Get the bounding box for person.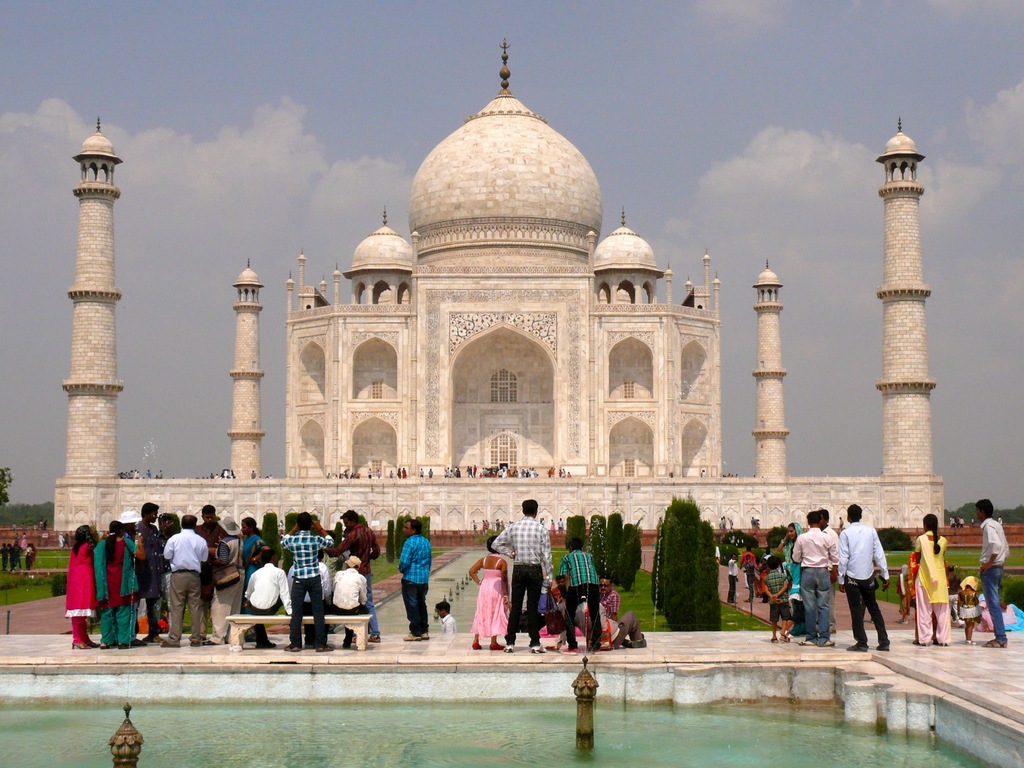
box=[838, 503, 890, 652].
